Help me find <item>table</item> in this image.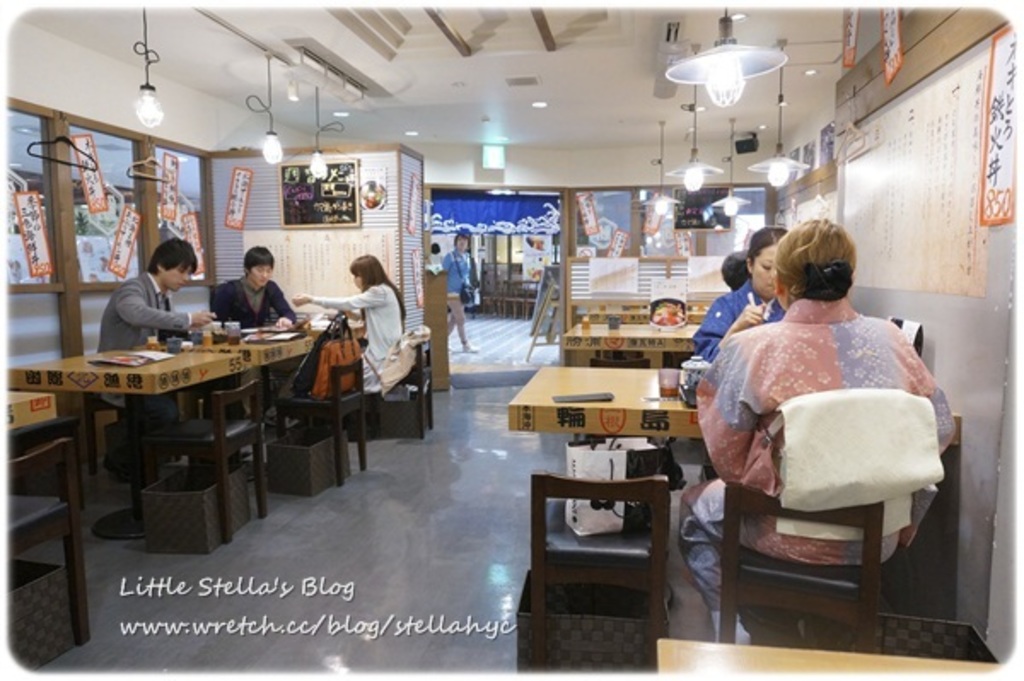
Found it: (505,360,707,483).
